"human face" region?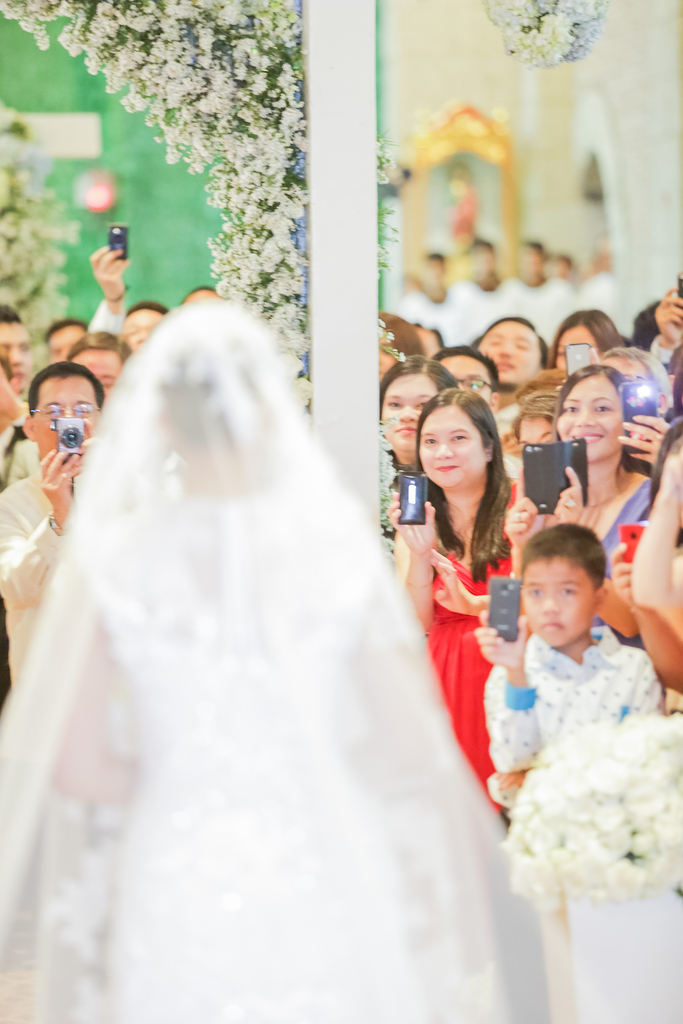
pyautogui.locateOnScreen(484, 321, 538, 388)
